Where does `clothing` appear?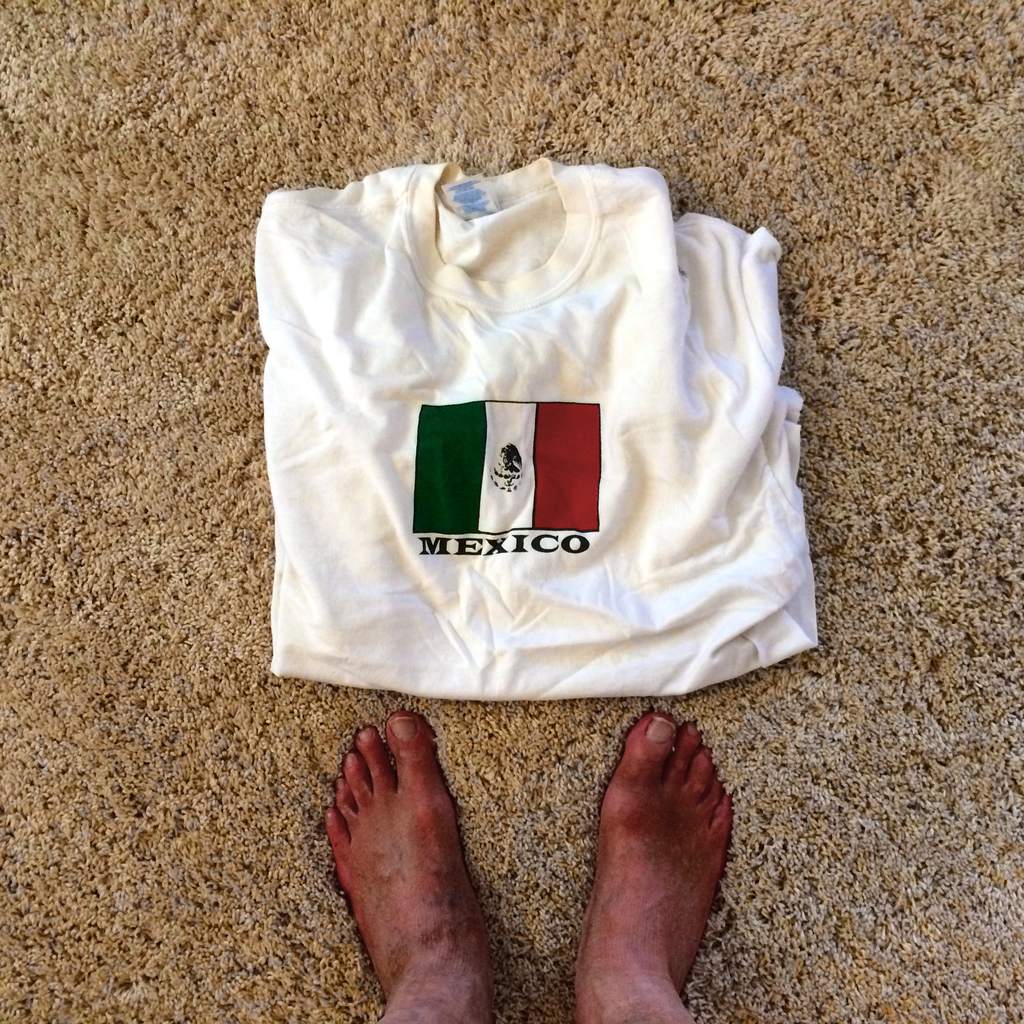
Appears at x1=243 y1=119 x2=824 y2=697.
